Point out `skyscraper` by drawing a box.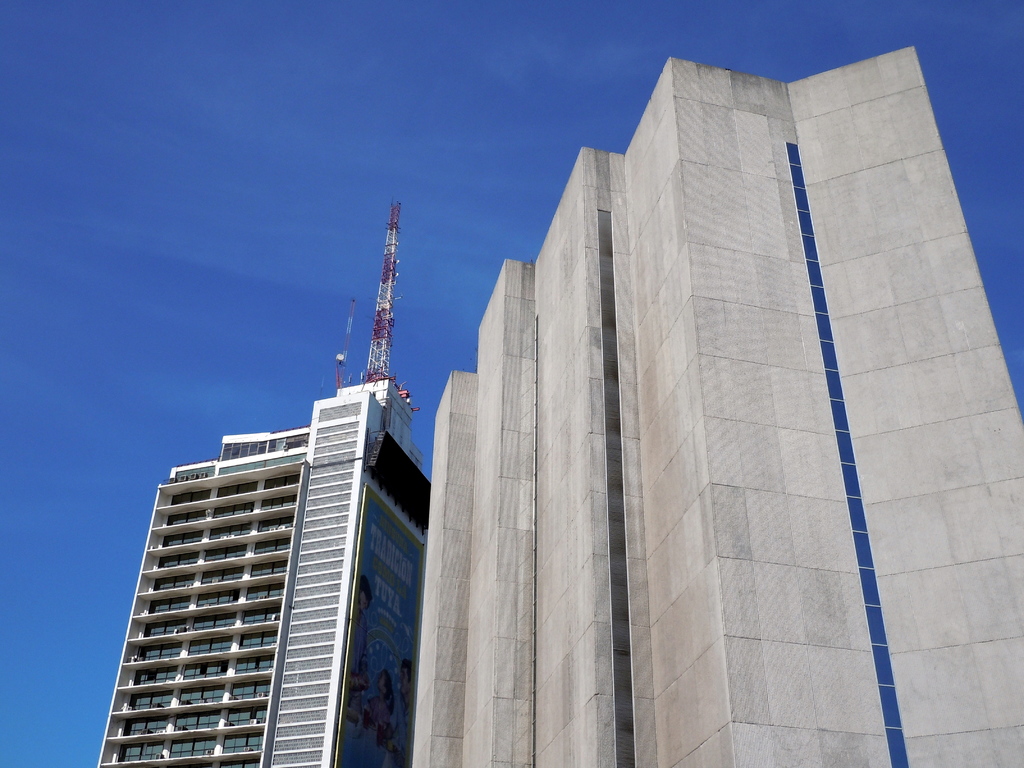
[403,56,1023,767].
